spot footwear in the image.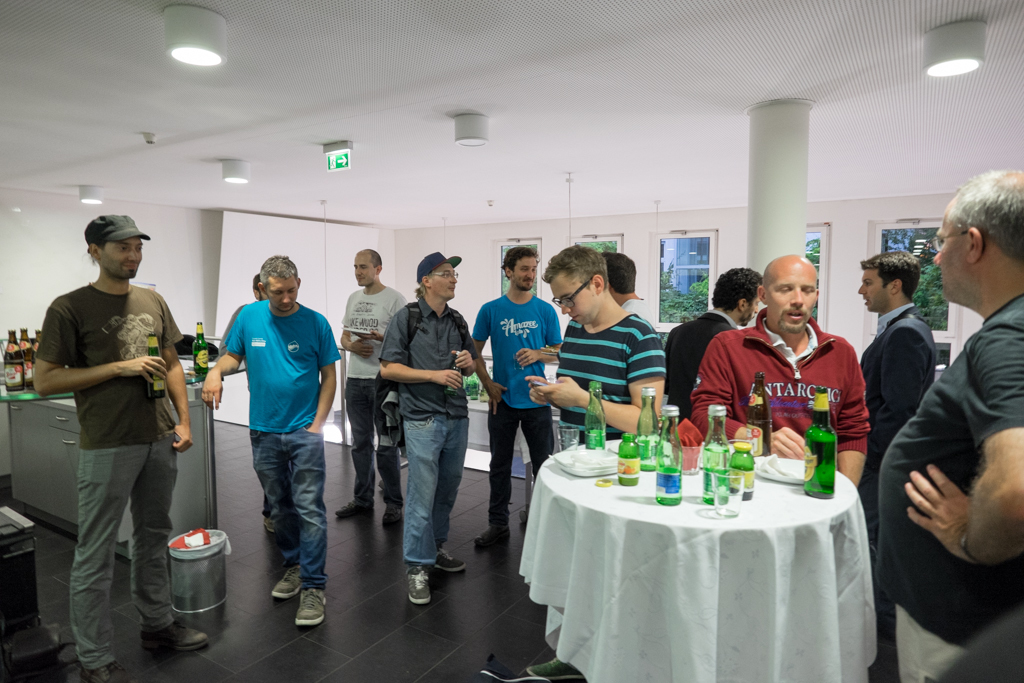
footwear found at {"left": 483, "top": 654, "right": 536, "bottom": 682}.
